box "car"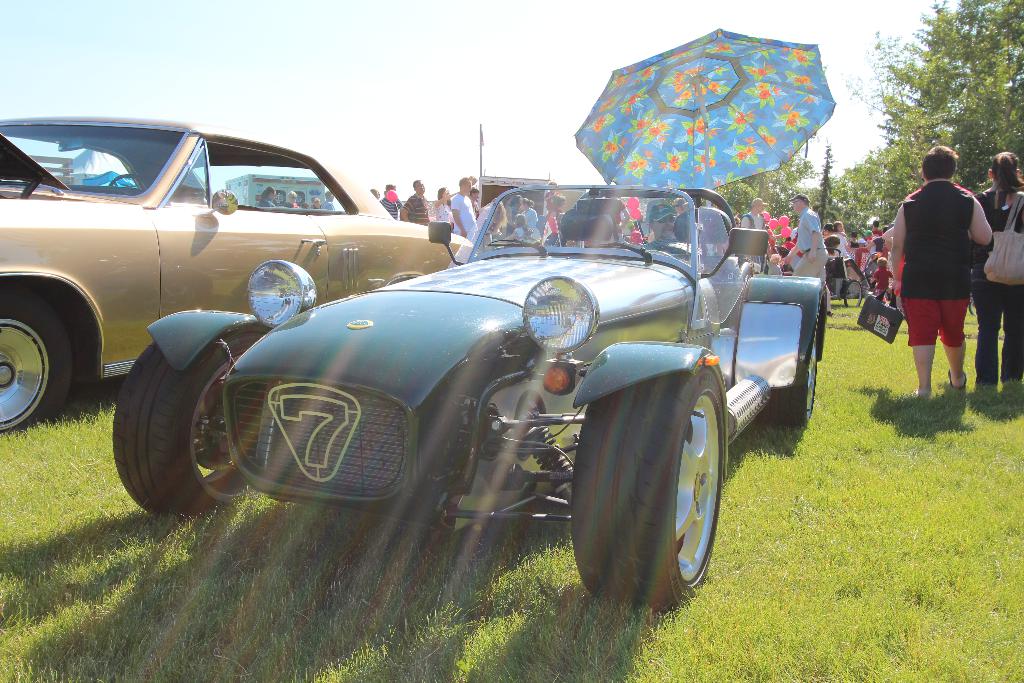
bbox=[111, 183, 838, 616]
